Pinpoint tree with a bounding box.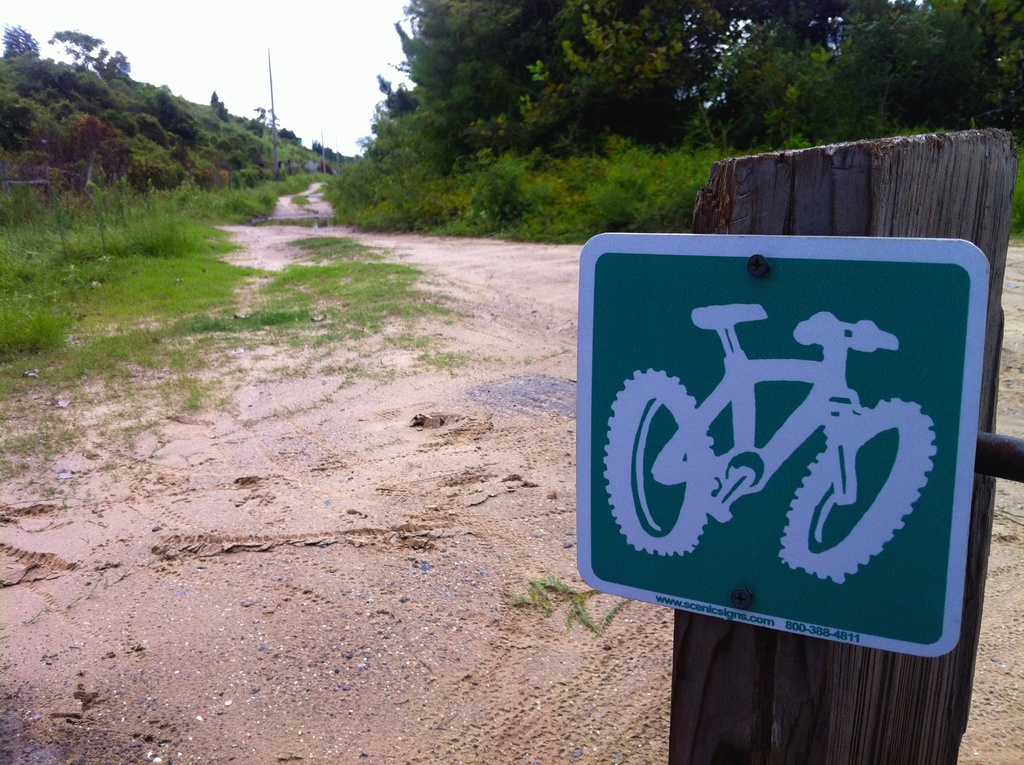
{"left": 48, "top": 27, "right": 124, "bottom": 74}.
